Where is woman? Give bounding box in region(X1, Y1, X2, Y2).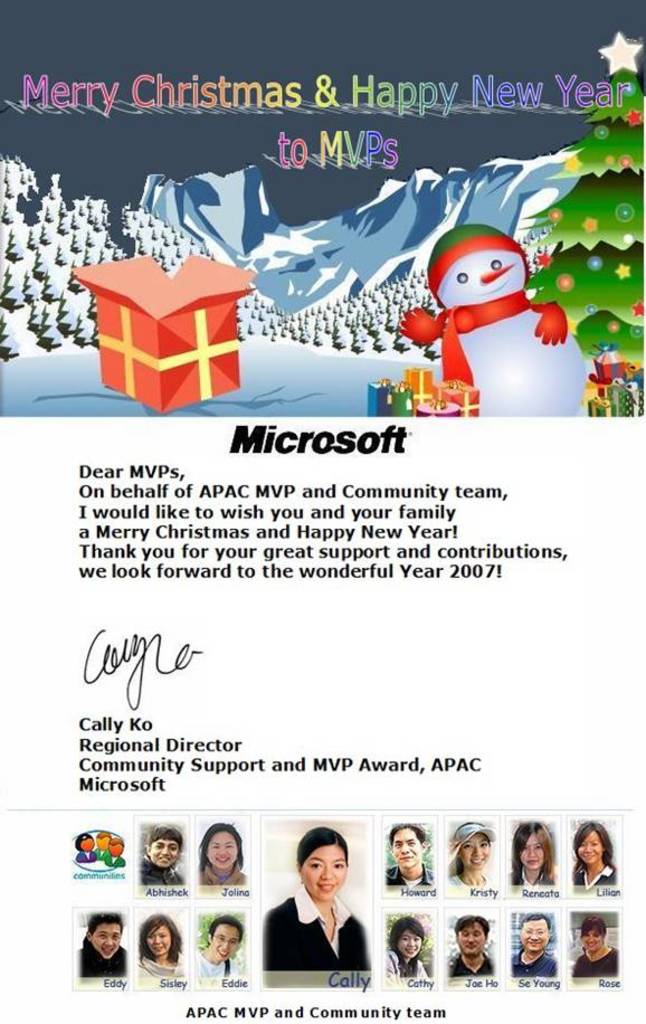
region(384, 910, 426, 975).
